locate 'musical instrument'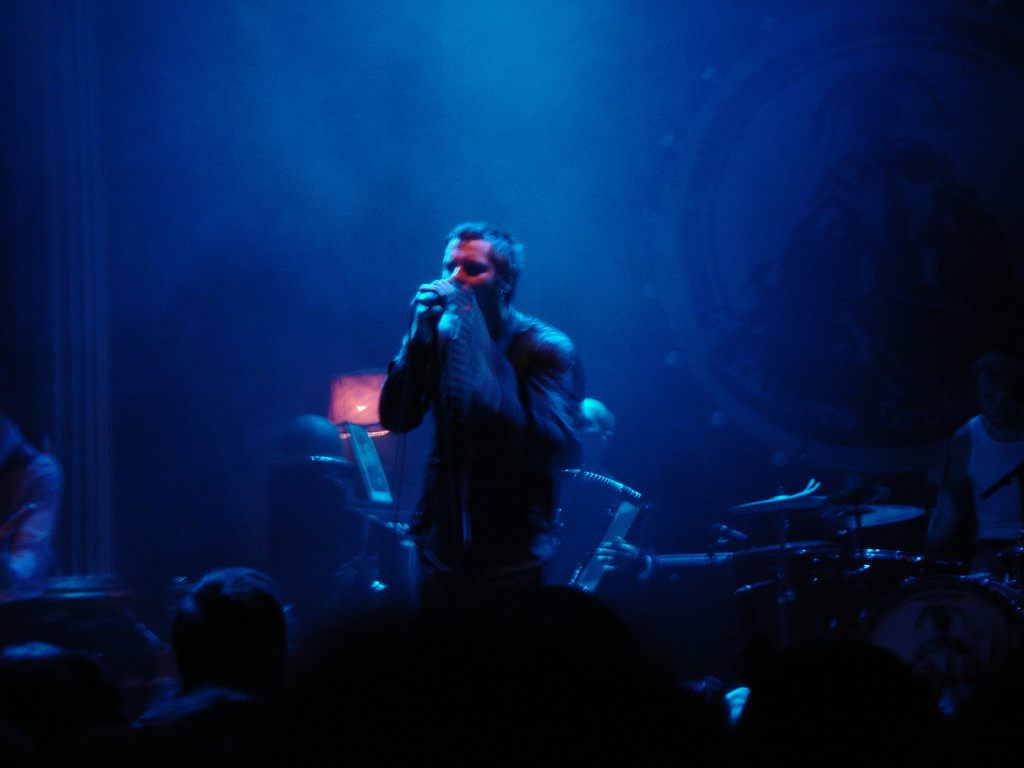
Rect(805, 499, 941, 533)
